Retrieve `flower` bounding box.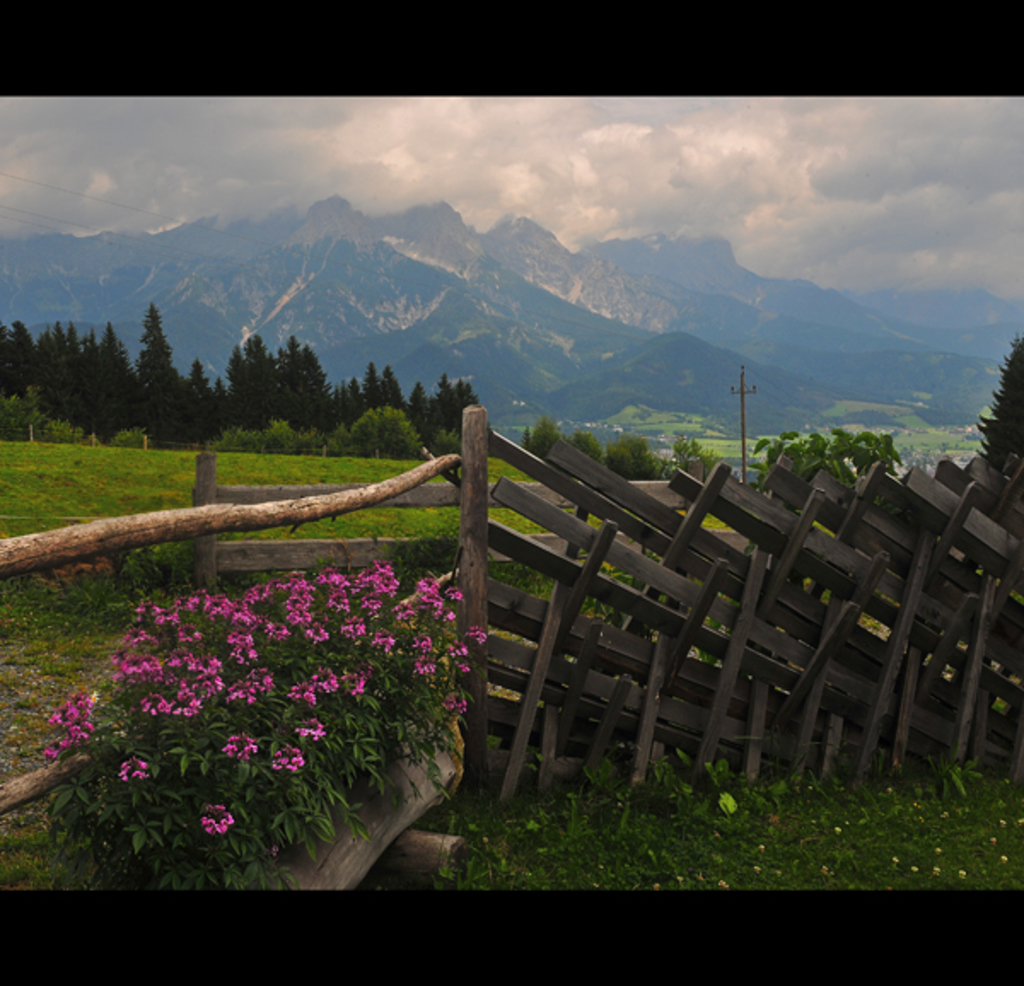
Bounding box: 463, 624, 490, 643.
